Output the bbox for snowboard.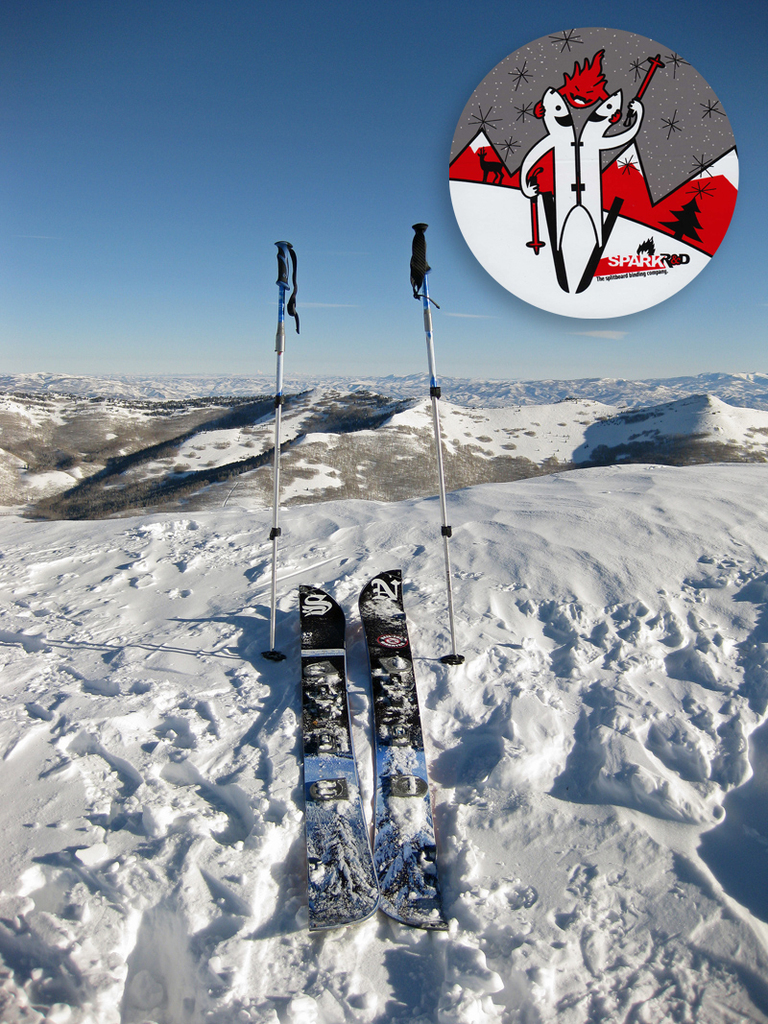
{"x1": 297, "y1": 568, "x2": 376, "y2": 944}.
